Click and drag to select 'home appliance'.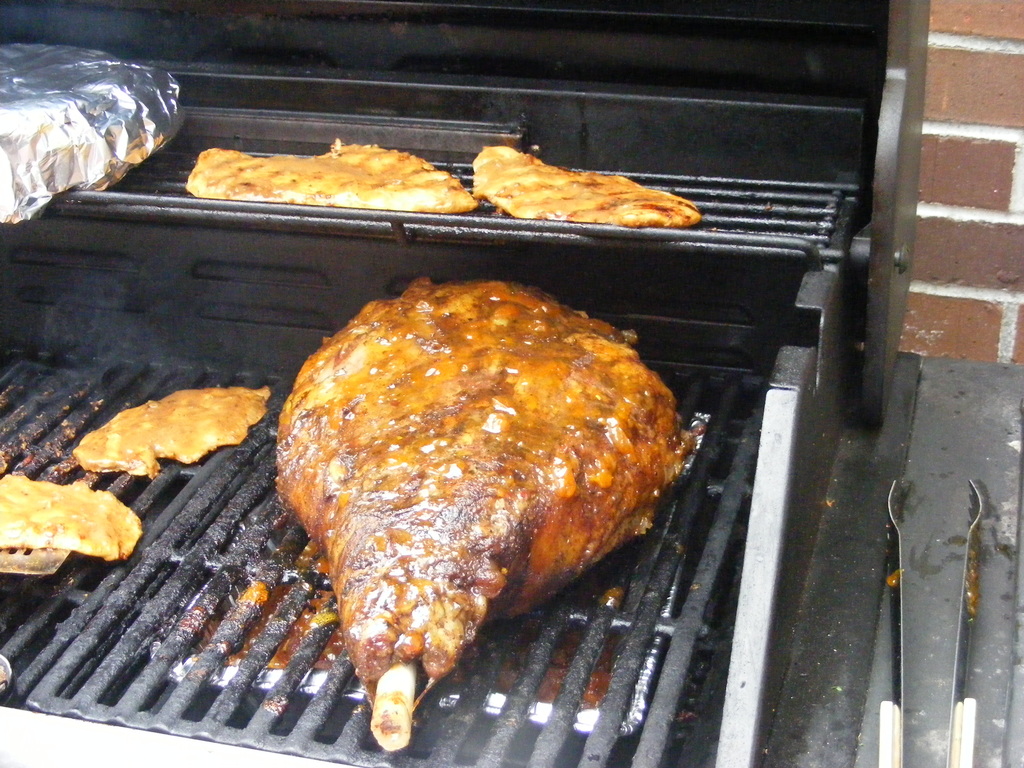
Selection: x1=0, y1=0, x2=930, y2=767.
